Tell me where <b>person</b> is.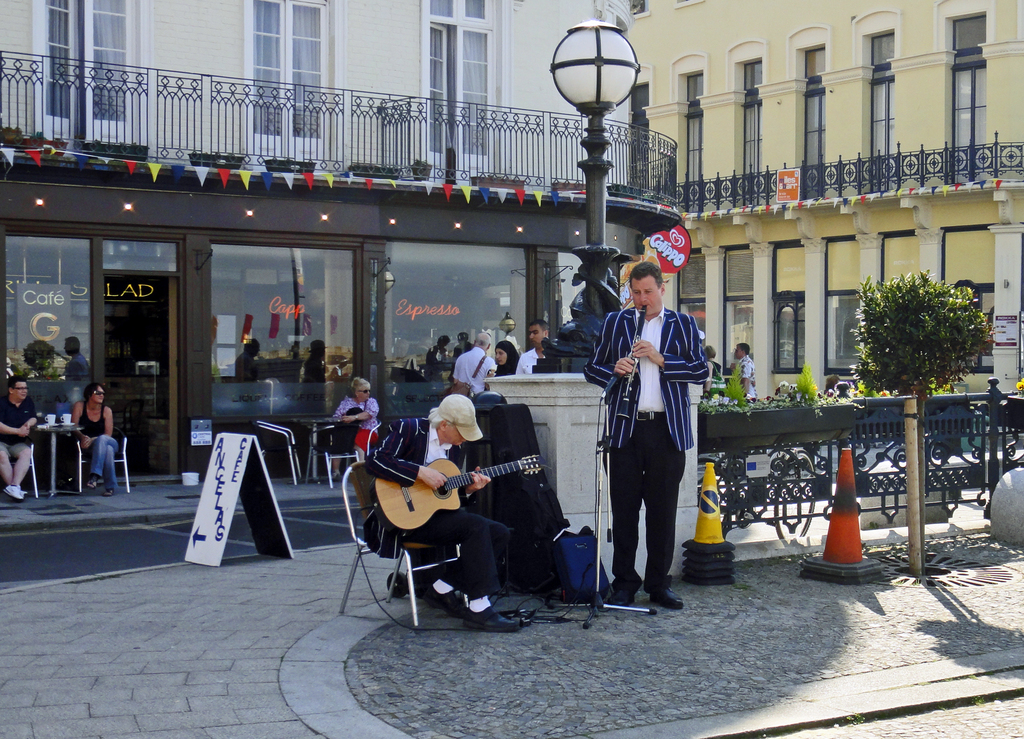
<b>person</b> is at BBox(0, 376, 39, 510).
